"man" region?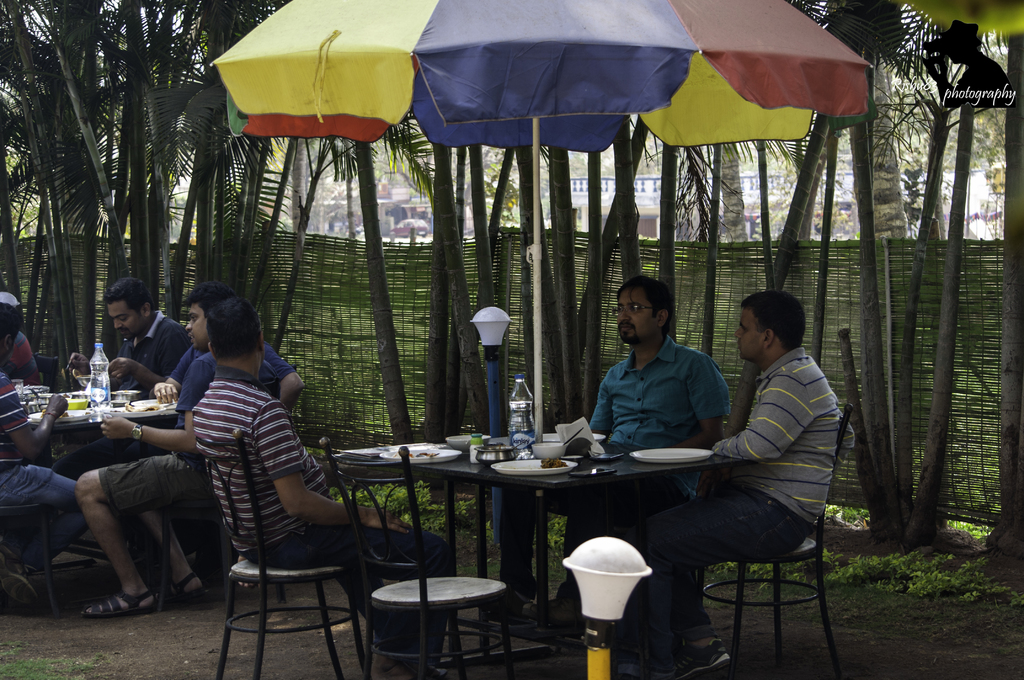
detection(189, 299, 453, 677)
